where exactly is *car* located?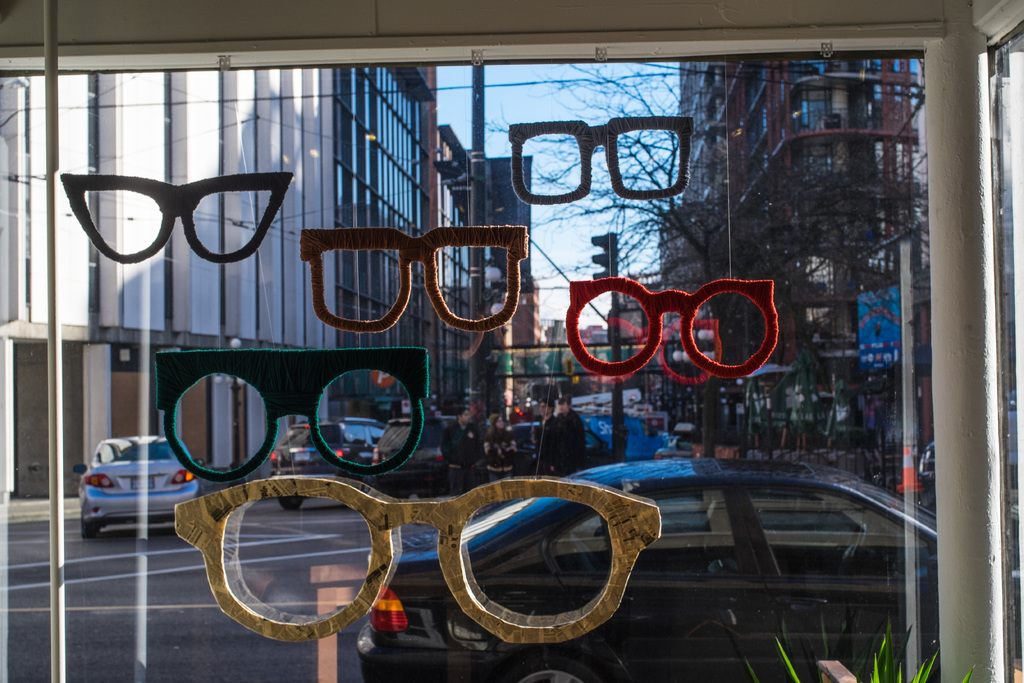
Its bounding box is 266/418/449/504.
